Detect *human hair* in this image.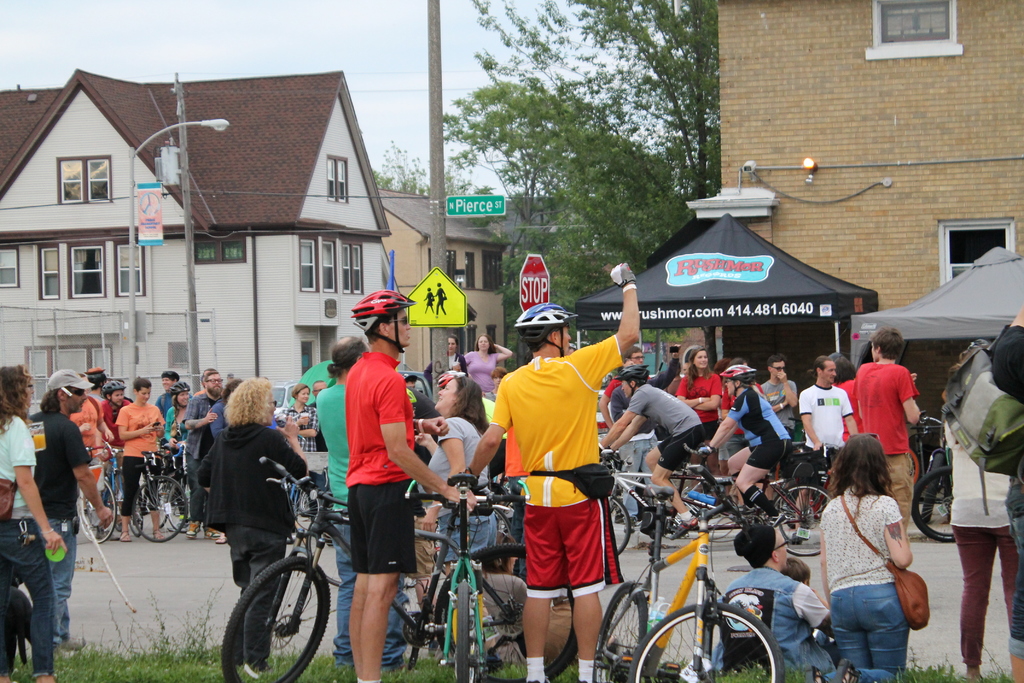
Detection: crop(780, 558, 814, 579).
